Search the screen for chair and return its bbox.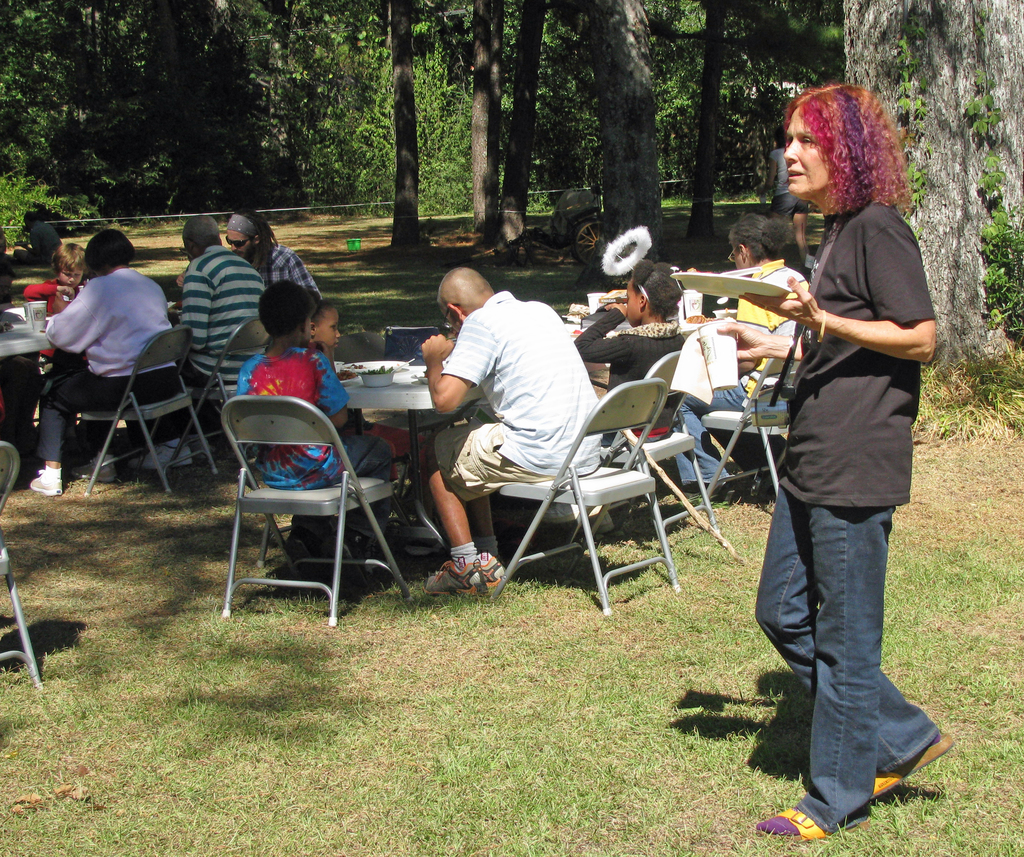
Found: locate(212, 390, 388, 640).
